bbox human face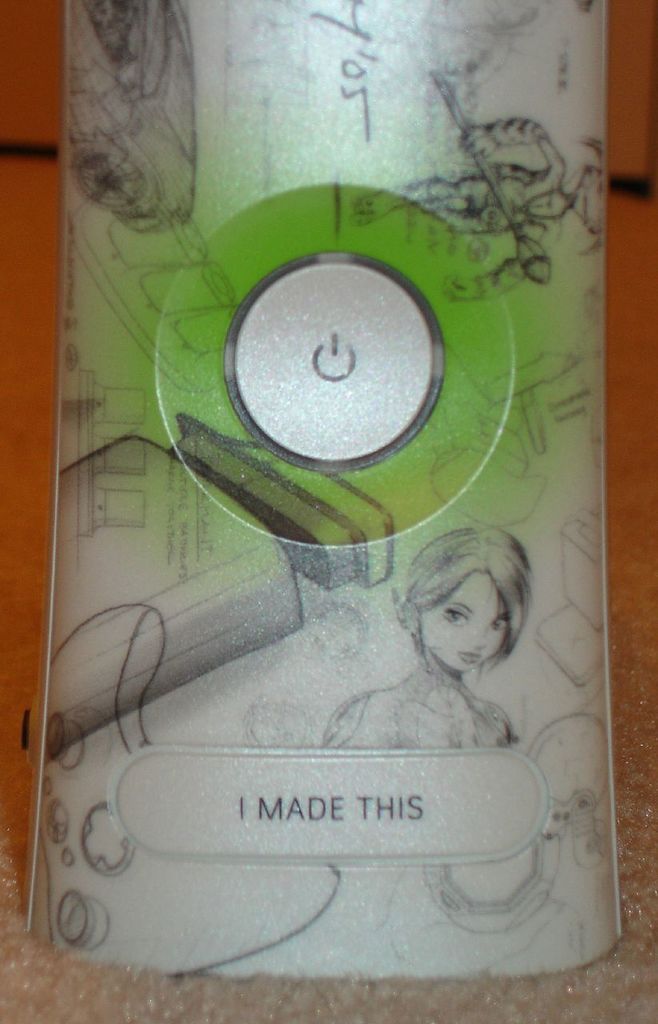
410, 565, 517, 685
